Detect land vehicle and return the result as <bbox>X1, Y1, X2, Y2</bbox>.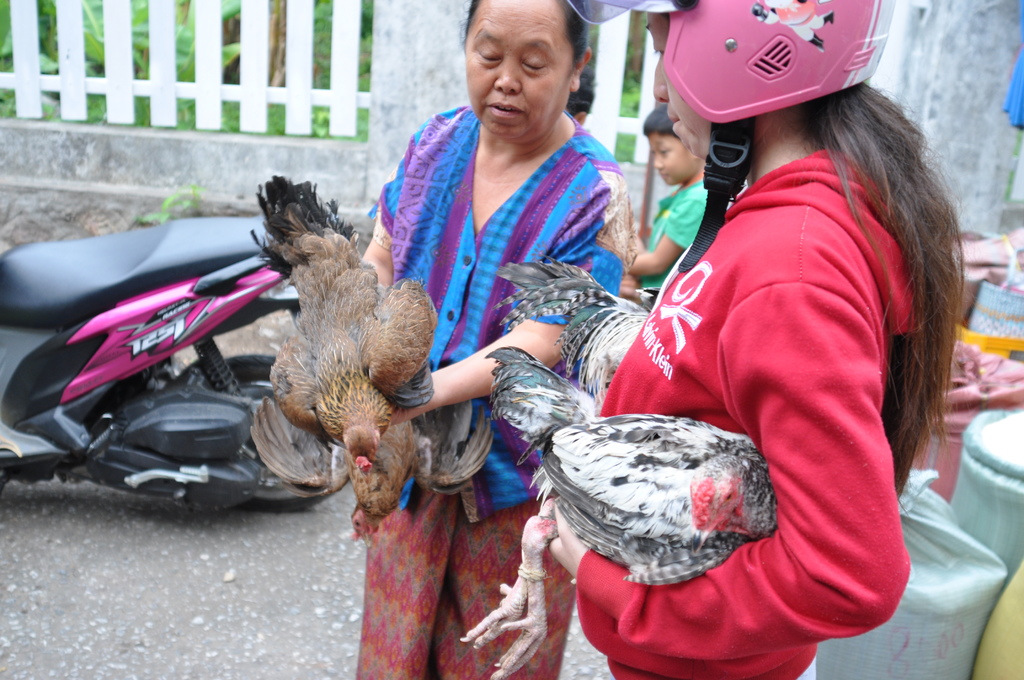
<bbox>5, 195, 391, 542</bbox>.
